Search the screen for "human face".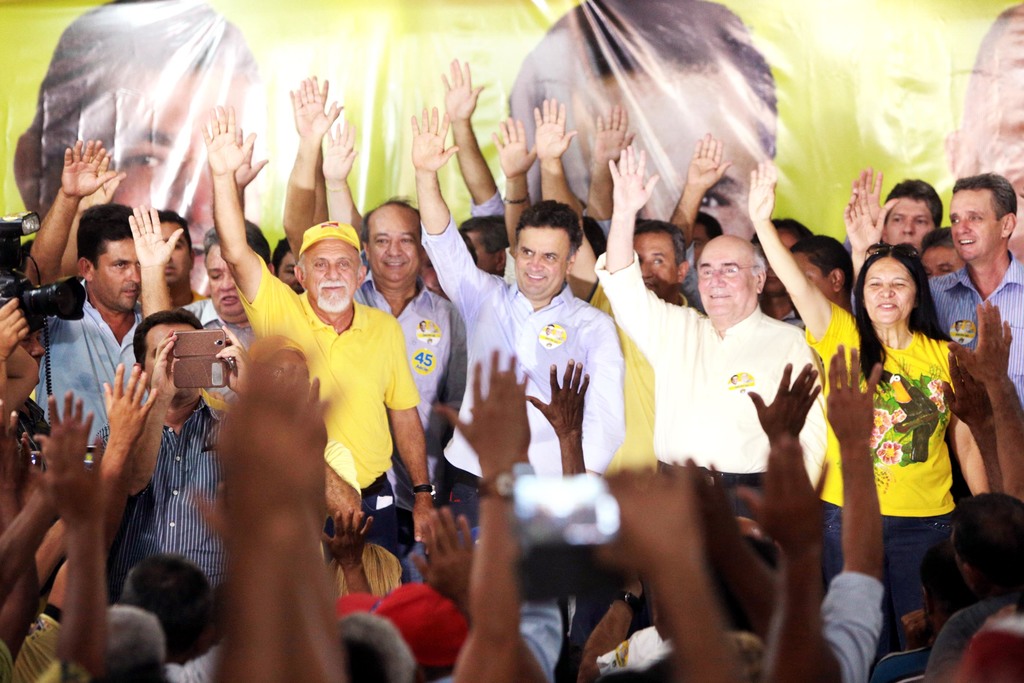
Found at crop(861, 259, 914, 325).
